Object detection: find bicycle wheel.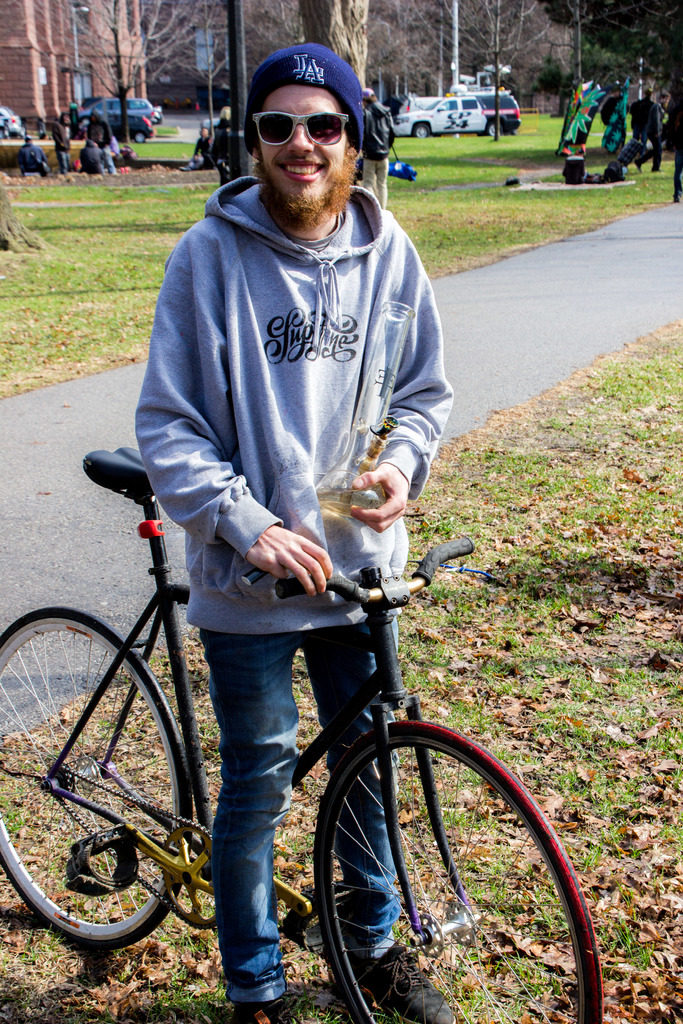
locate(315, 720, 610, 1023).
